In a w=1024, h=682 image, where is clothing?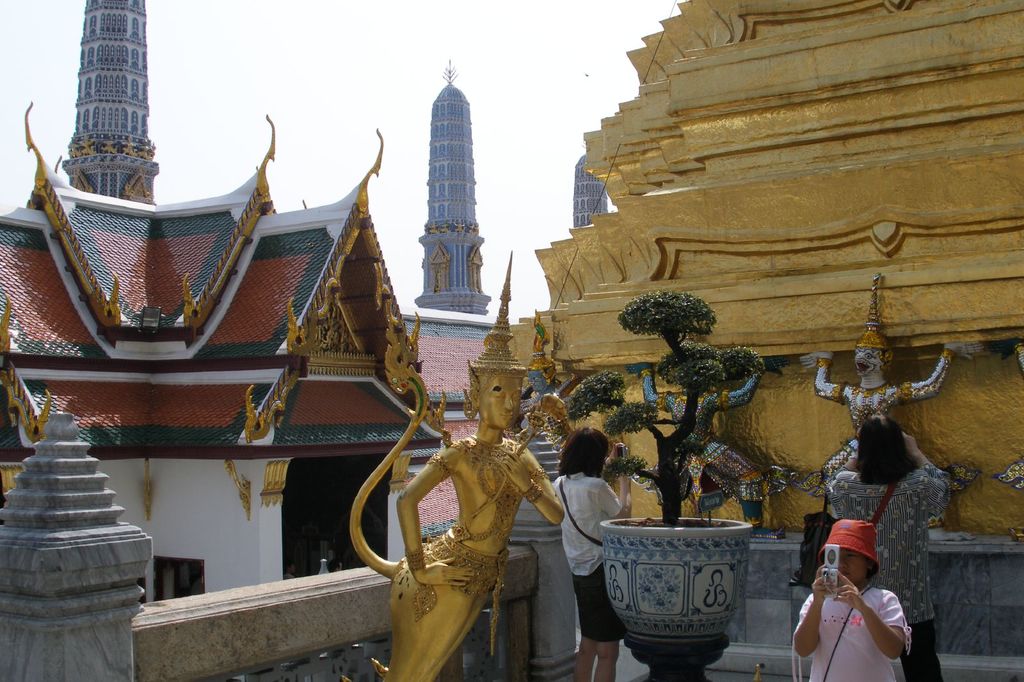
detection(546, 467, 620, 643).
